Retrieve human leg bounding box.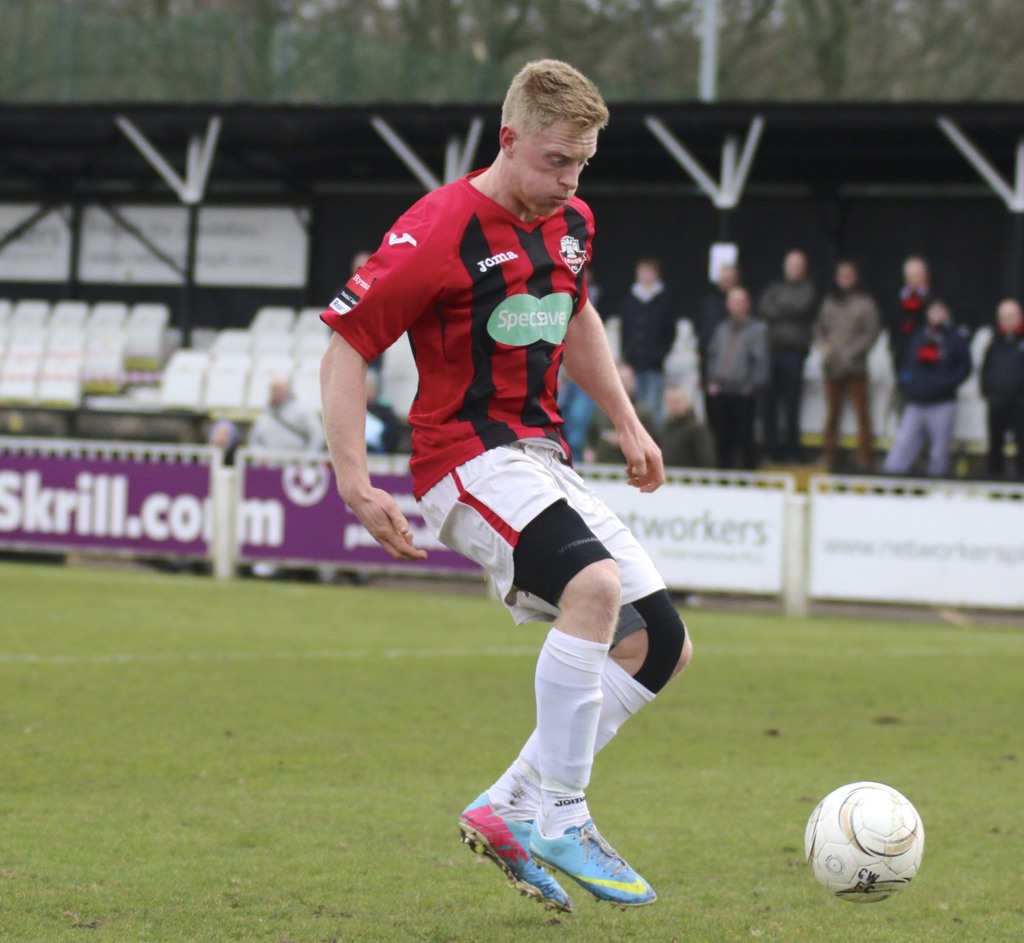
Bounding box: (left=527, top=556, right=655, bottom=913).
